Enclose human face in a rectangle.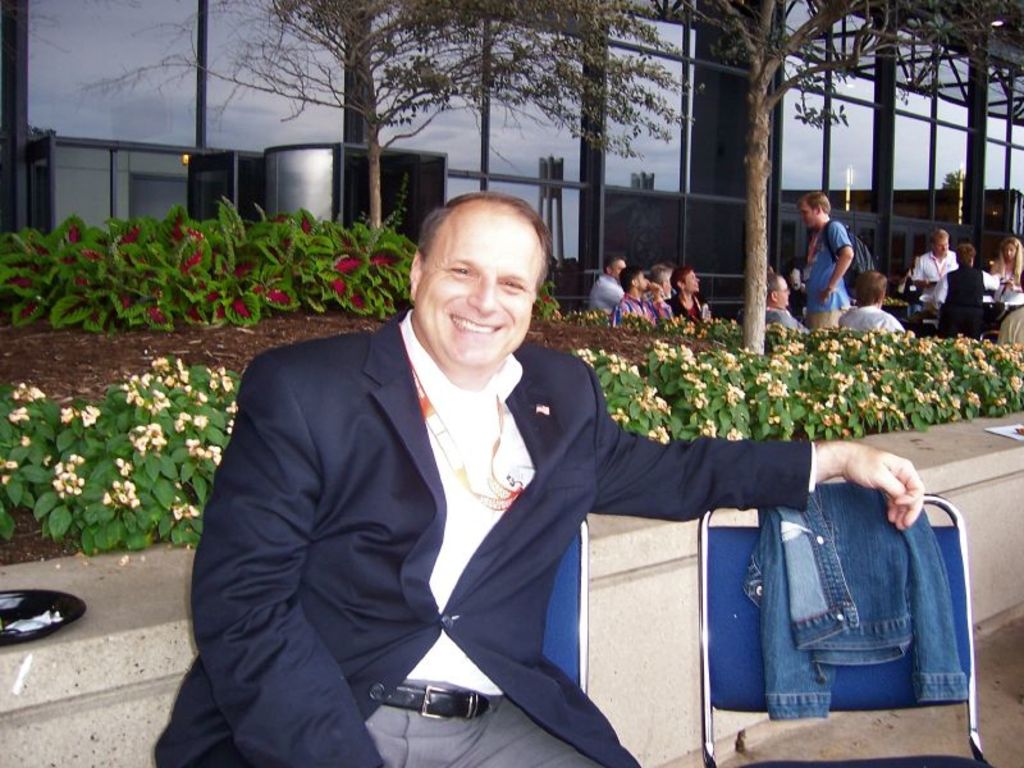
[x1=686, y1=273, x2=700, y2=292].
